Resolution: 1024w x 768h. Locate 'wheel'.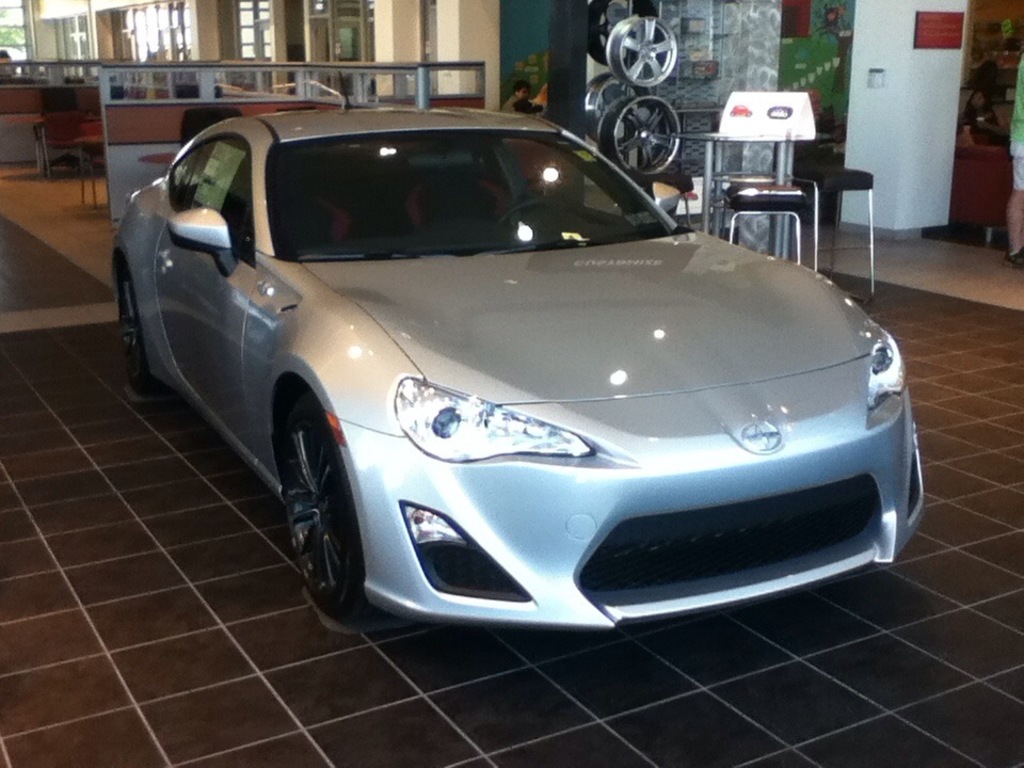
(x1=117, y1=261, x2=159, y2=393).
